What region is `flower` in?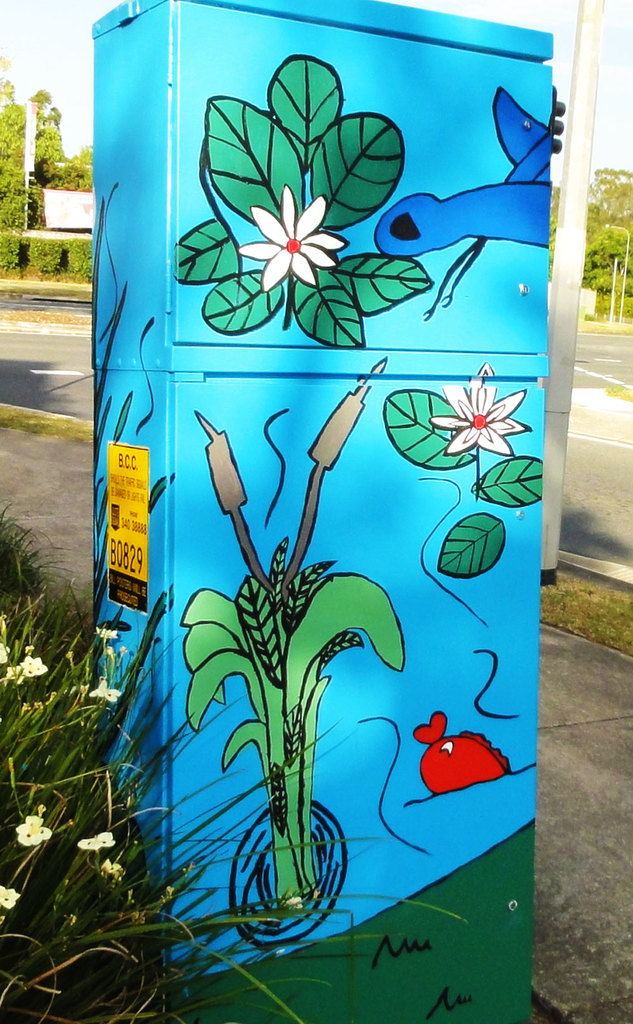
box(19, 652, 47, 676).
